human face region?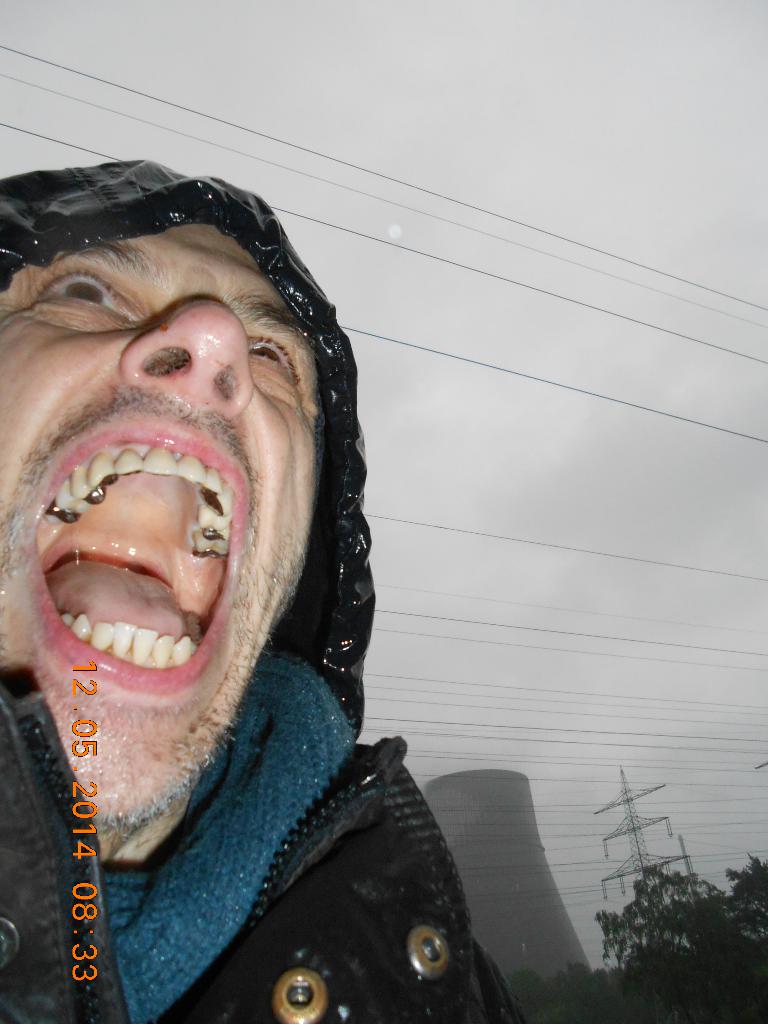
bbox=[0, 223, 323, 826]
